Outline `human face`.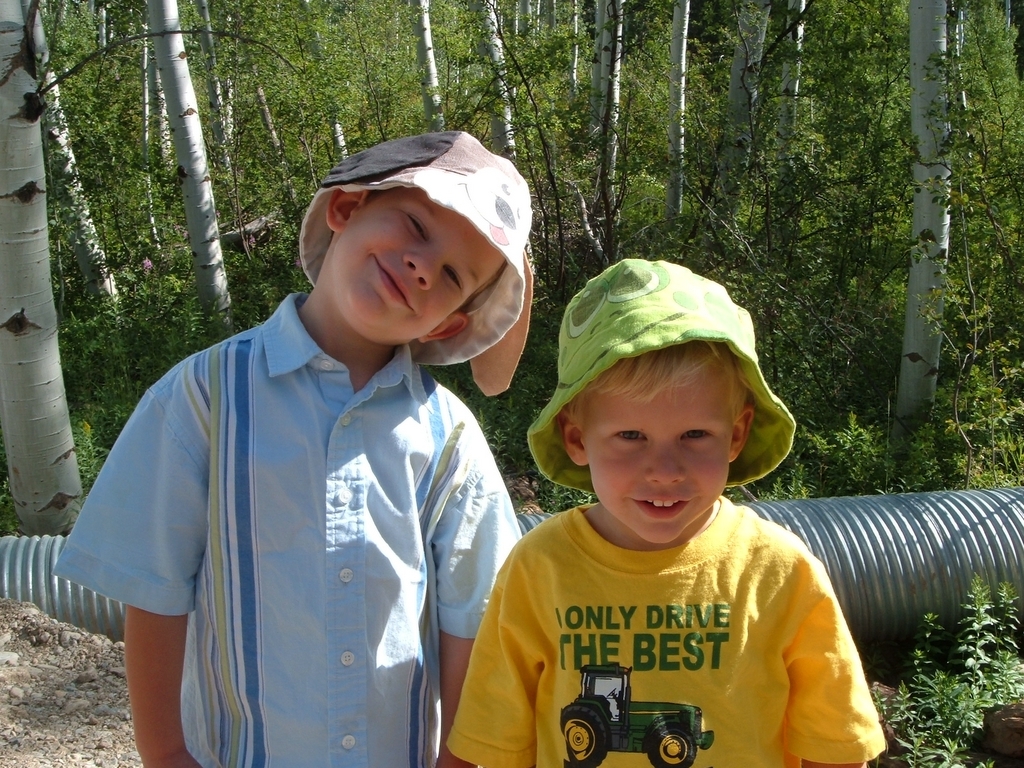
Outline: {"x1": 579, "y1": 350, "x2": 748, "y2": 532}.
